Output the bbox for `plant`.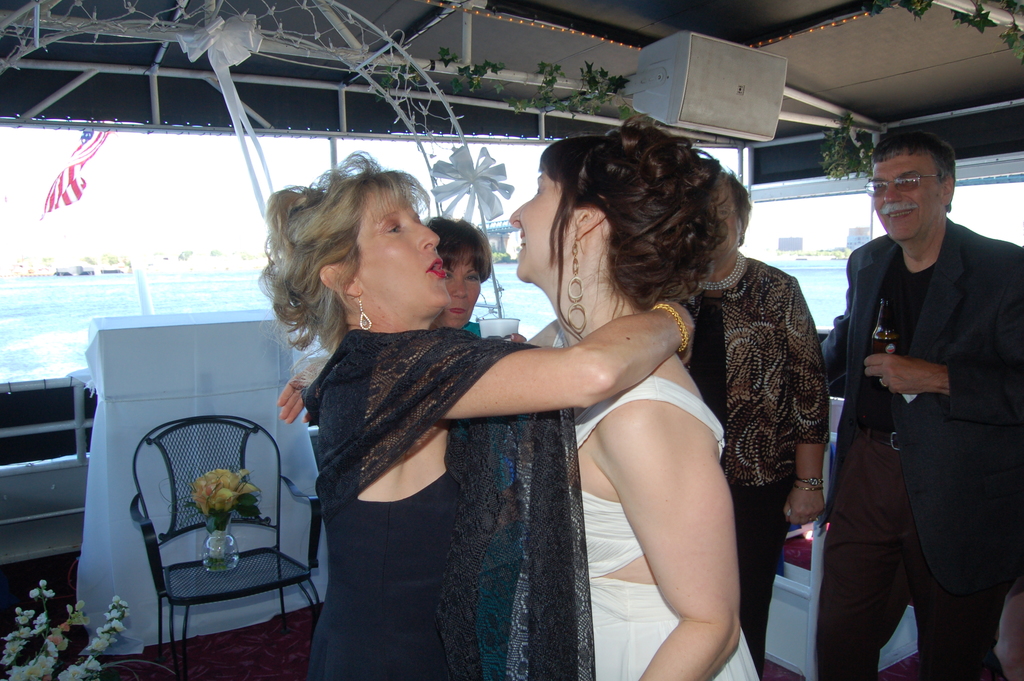
crop(505, 56, 632, 115).
